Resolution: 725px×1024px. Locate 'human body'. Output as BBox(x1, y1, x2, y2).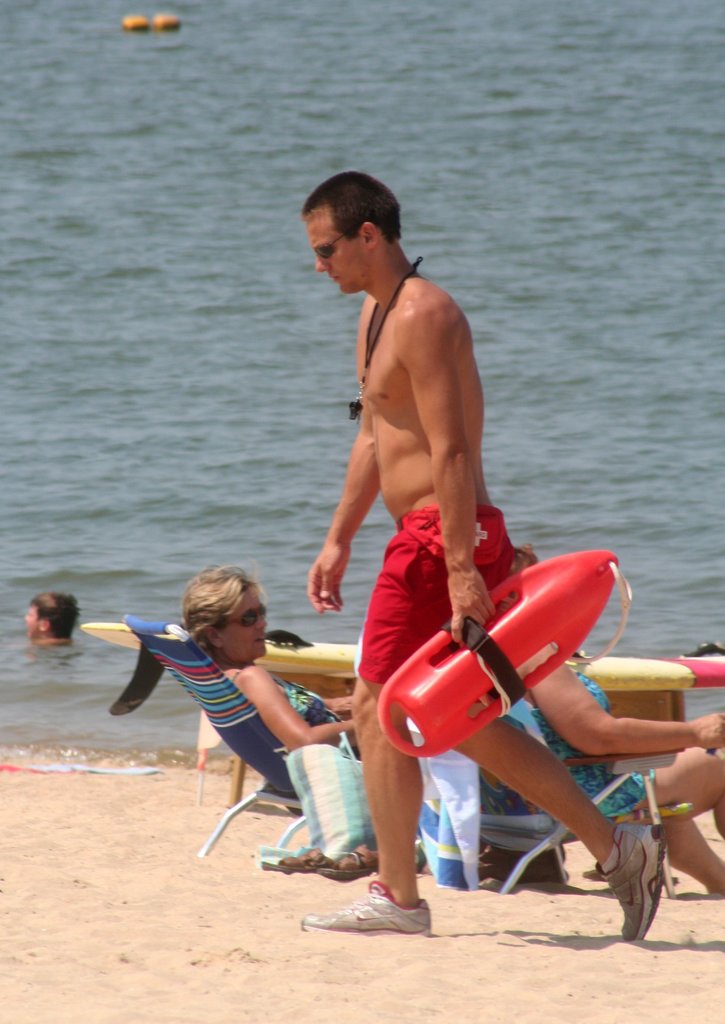
BBox(179, 561, 361, 781).
